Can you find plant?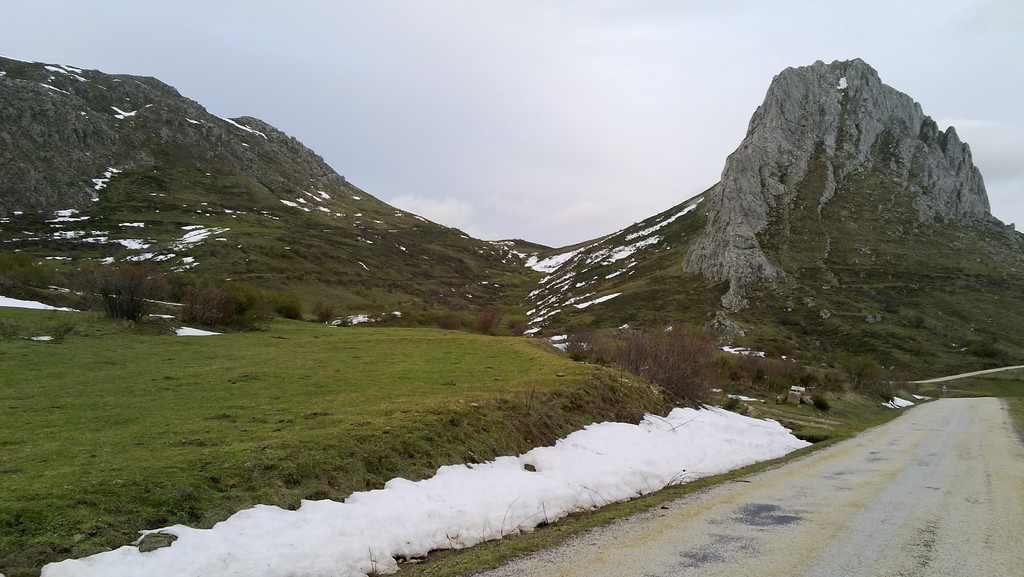
Yes, bounding box: x1=618, y1=326, x2=650, y2=376.
